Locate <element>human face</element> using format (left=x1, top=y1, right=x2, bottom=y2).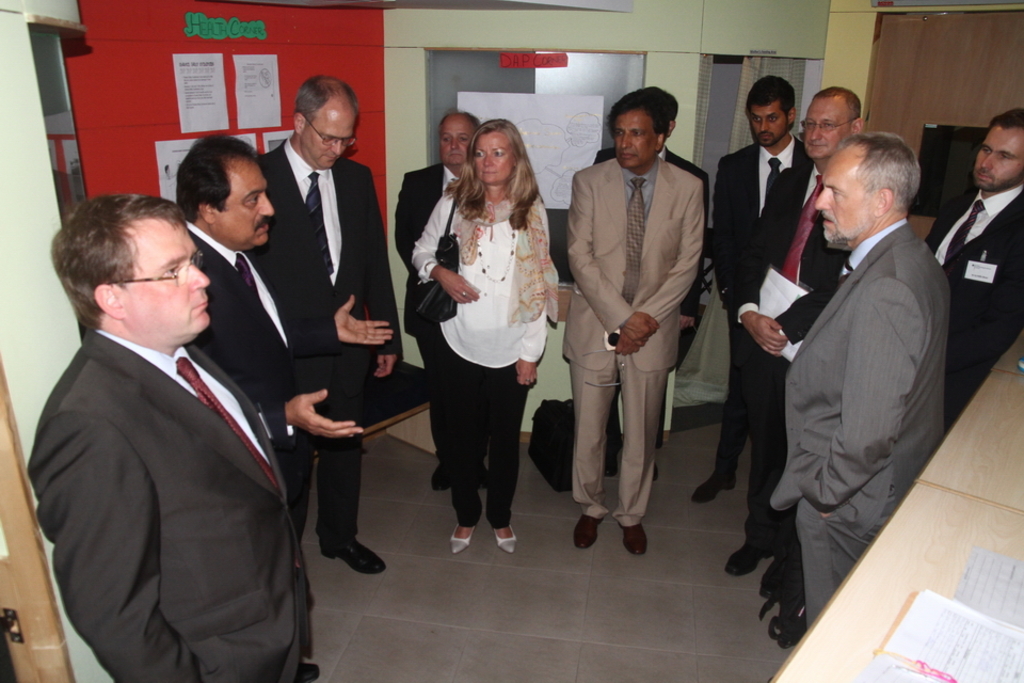
(left=974, top=127, right=1023, bottom=182).
